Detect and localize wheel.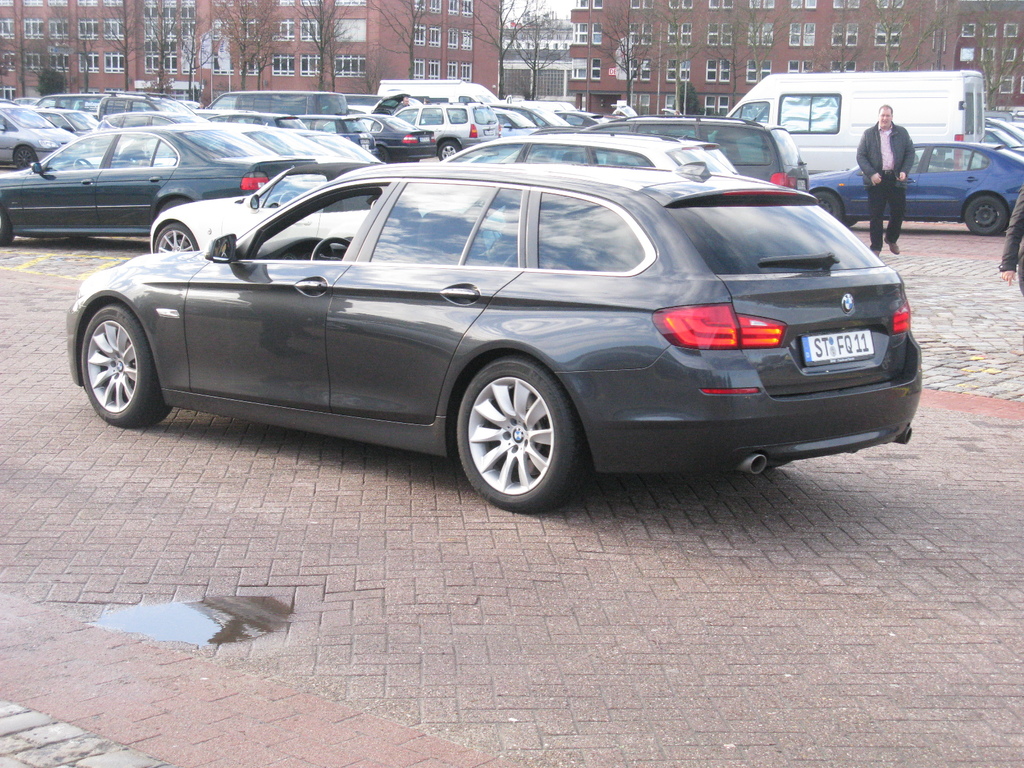
Localized at 843:219:853:228.
